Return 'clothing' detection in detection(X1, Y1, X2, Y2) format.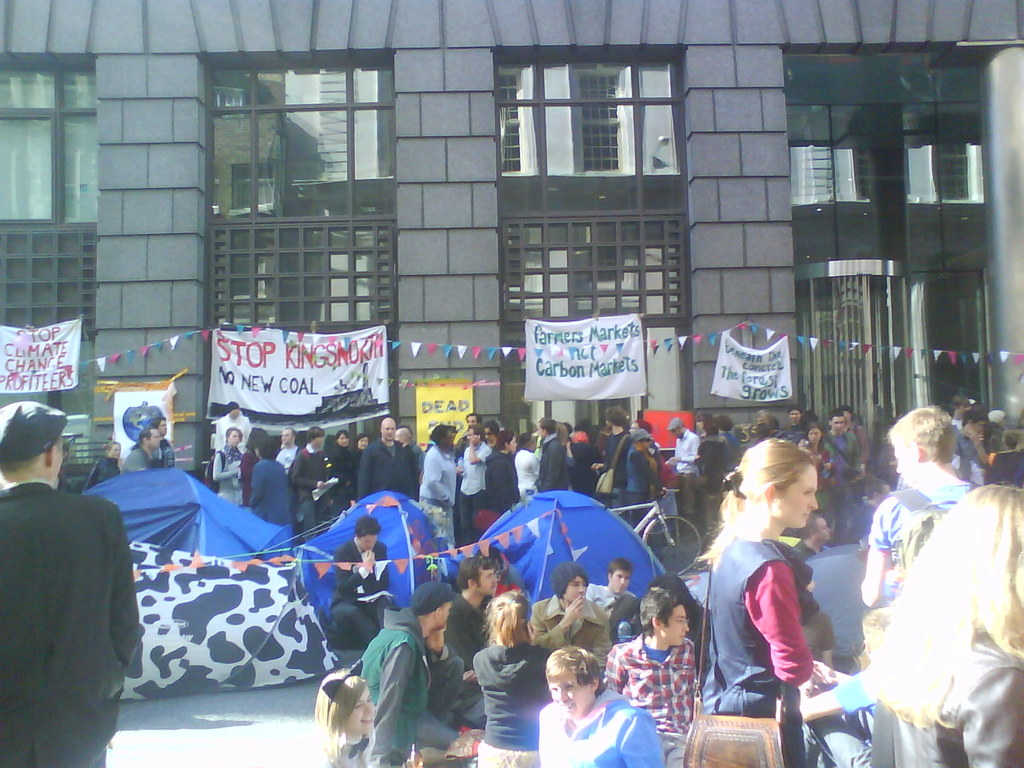
detection(122, 444, 164, 471).
